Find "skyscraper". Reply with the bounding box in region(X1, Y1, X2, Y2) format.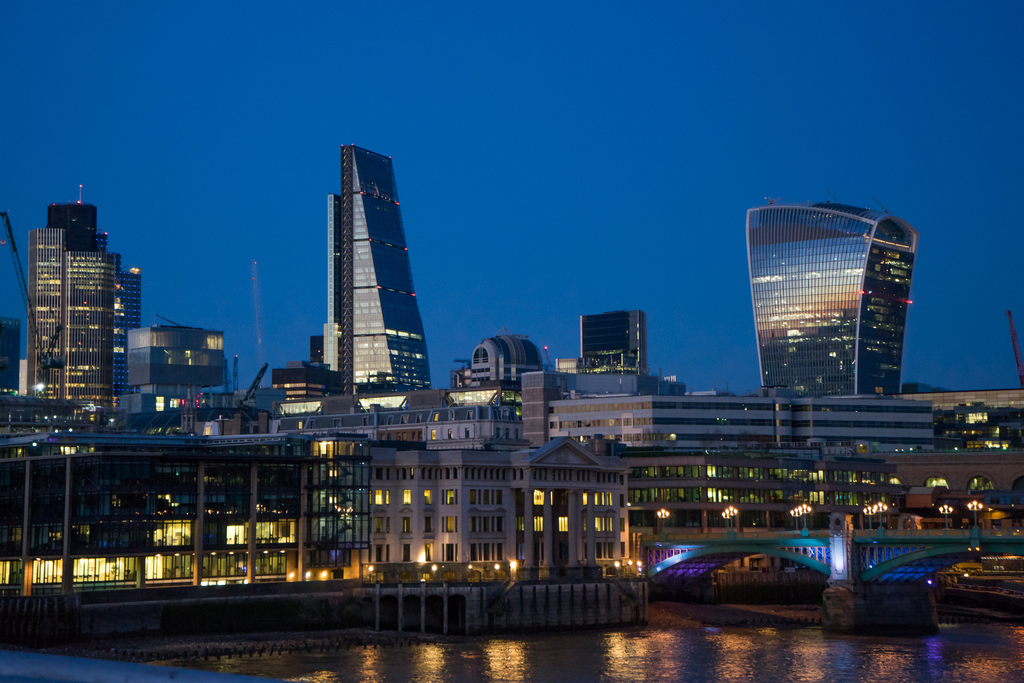
region(742, 193, 929, 394).
